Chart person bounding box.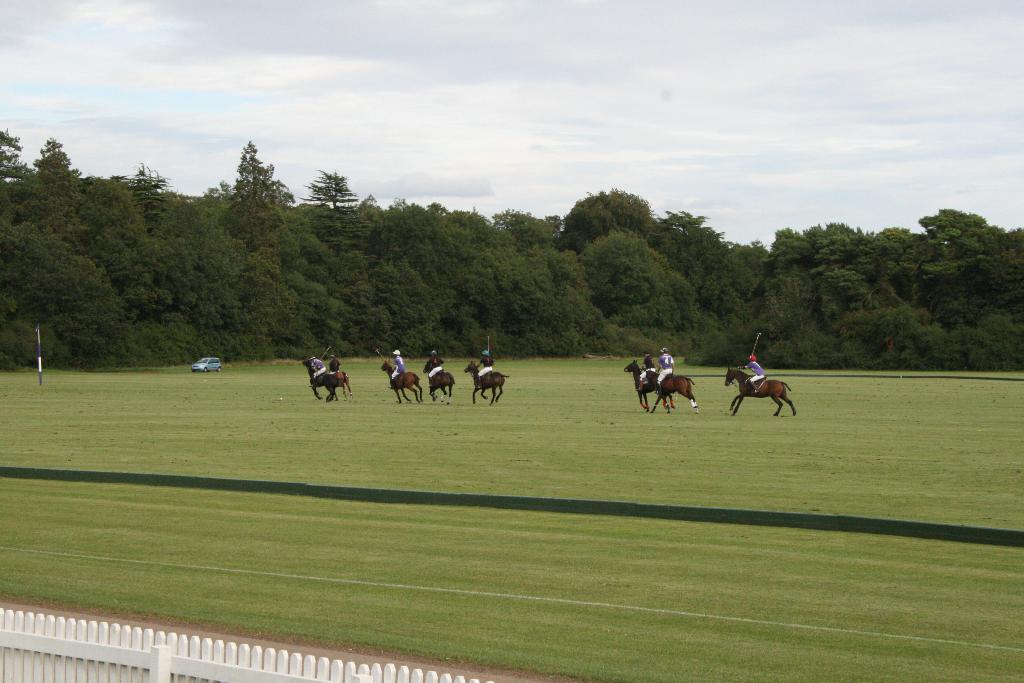
Charted: [655, 349, 678, 398].
